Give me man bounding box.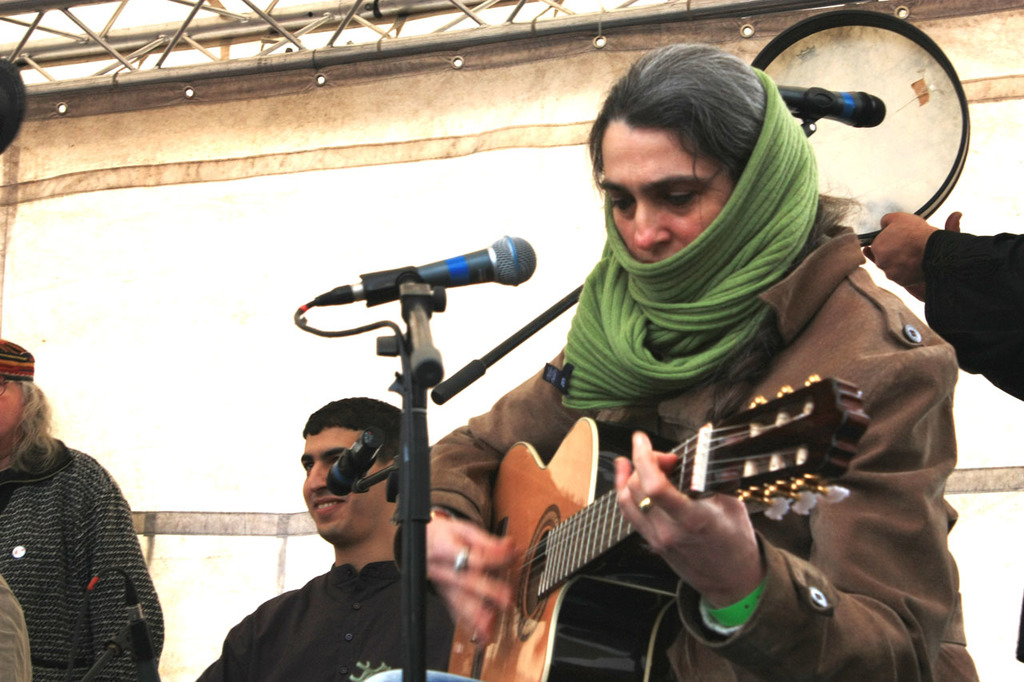
863:209:1023:664.
